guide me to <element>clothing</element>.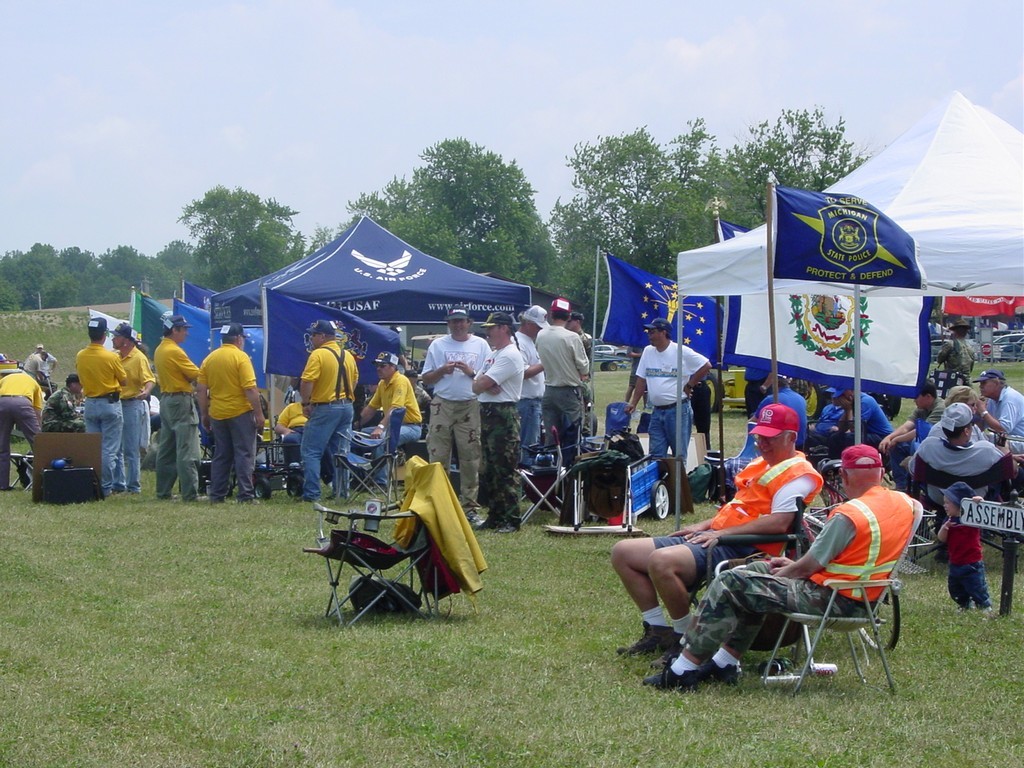
Guidance: l=117, t=341, r=159, b=492.
